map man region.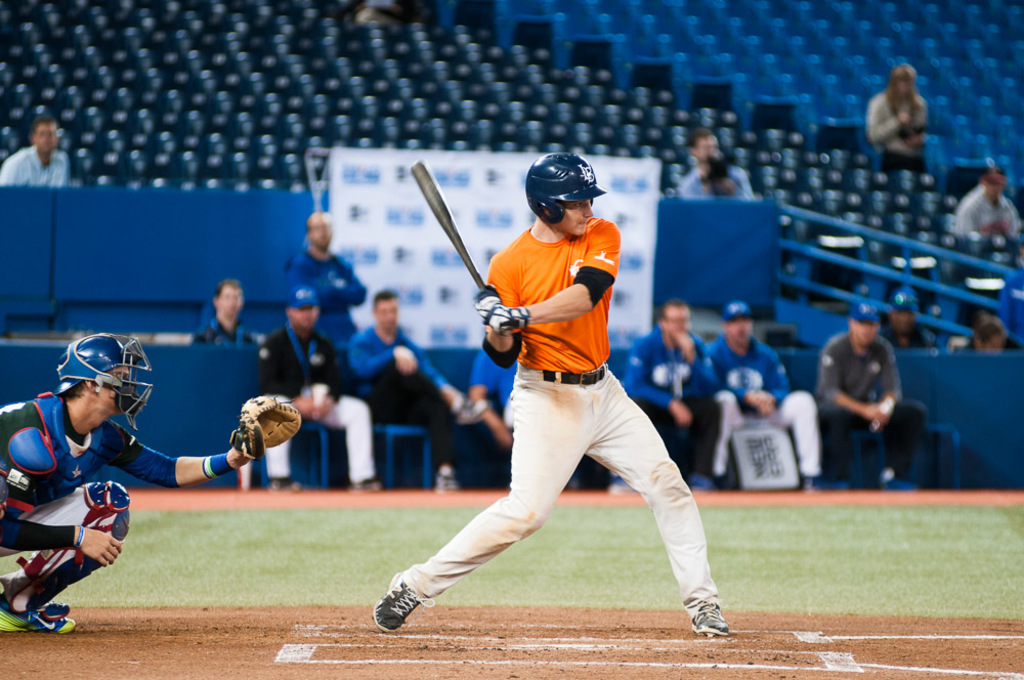
Mapped to box(465, 329, 518, 497).
